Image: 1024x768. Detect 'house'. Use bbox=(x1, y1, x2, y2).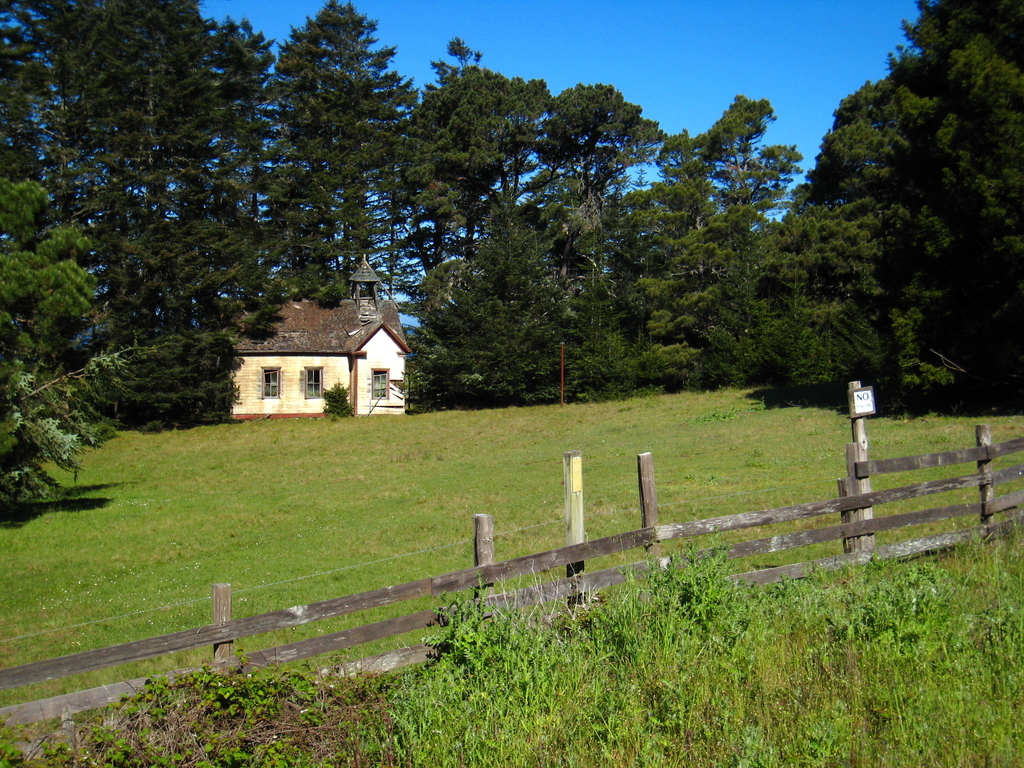
bbox=(205, 280, 429, 432).
